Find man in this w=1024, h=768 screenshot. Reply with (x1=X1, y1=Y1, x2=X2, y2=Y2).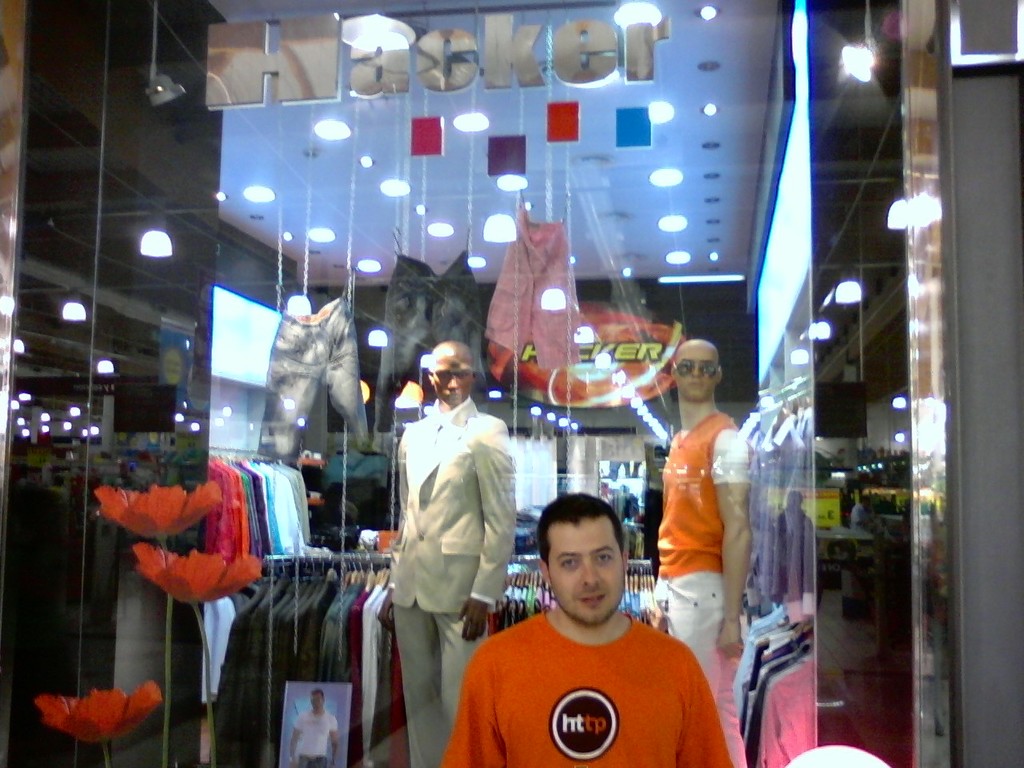
(x1=654, y1=340, x2=754, y2=767).
